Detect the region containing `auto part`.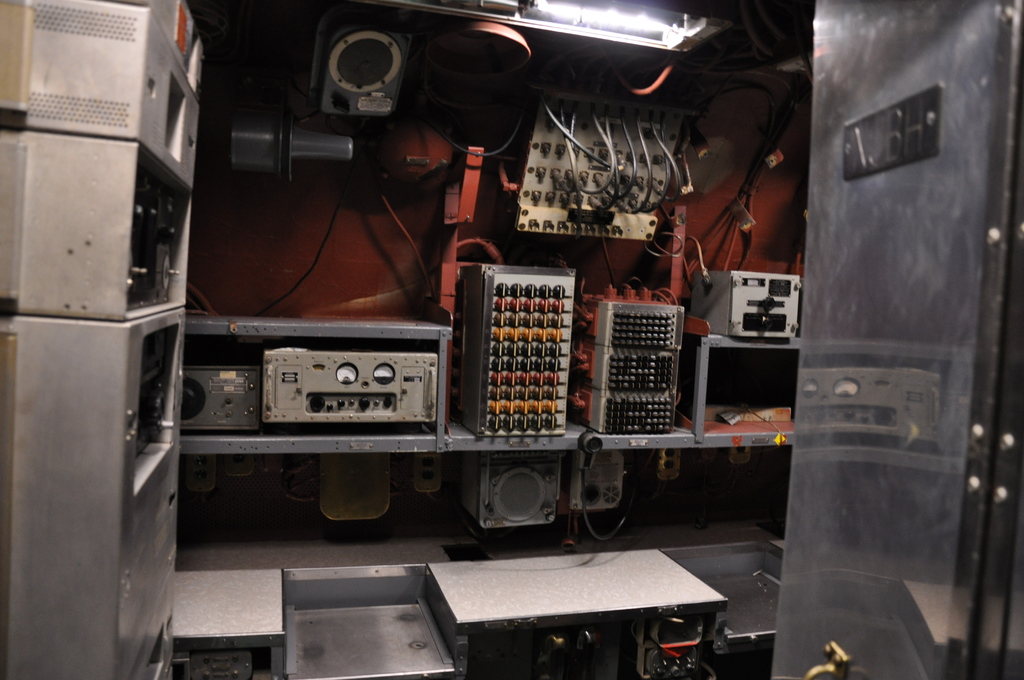
[left=168, top=565, right=724, bottom=679].
